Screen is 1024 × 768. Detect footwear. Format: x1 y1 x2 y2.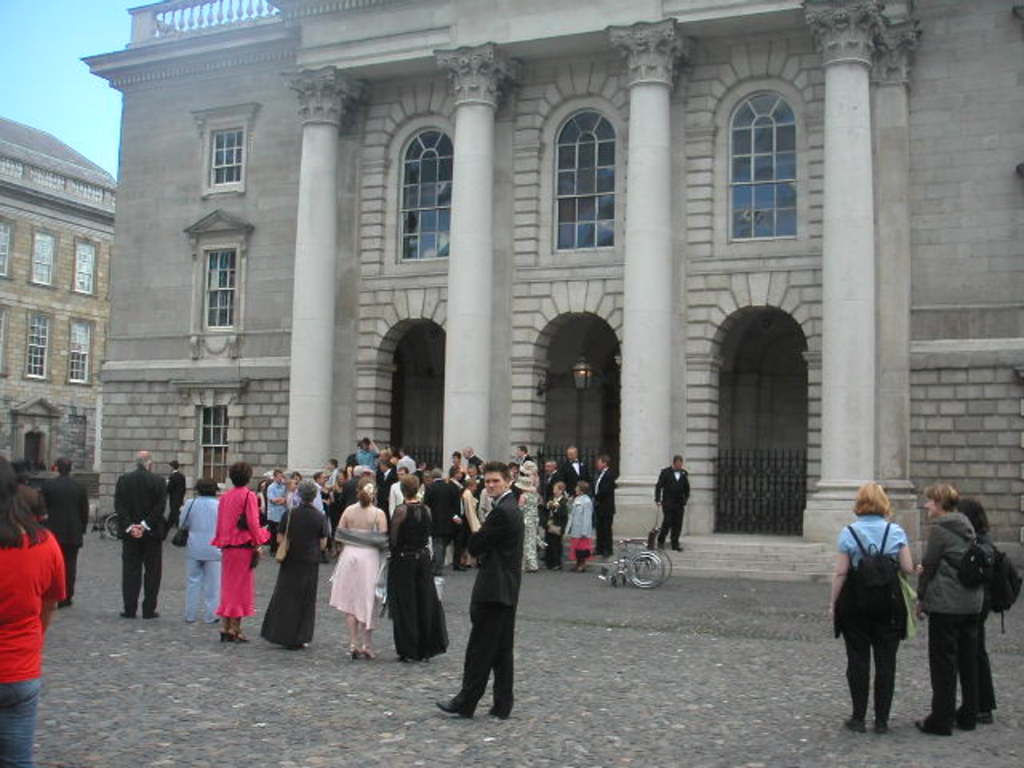
915 712 942 738.
